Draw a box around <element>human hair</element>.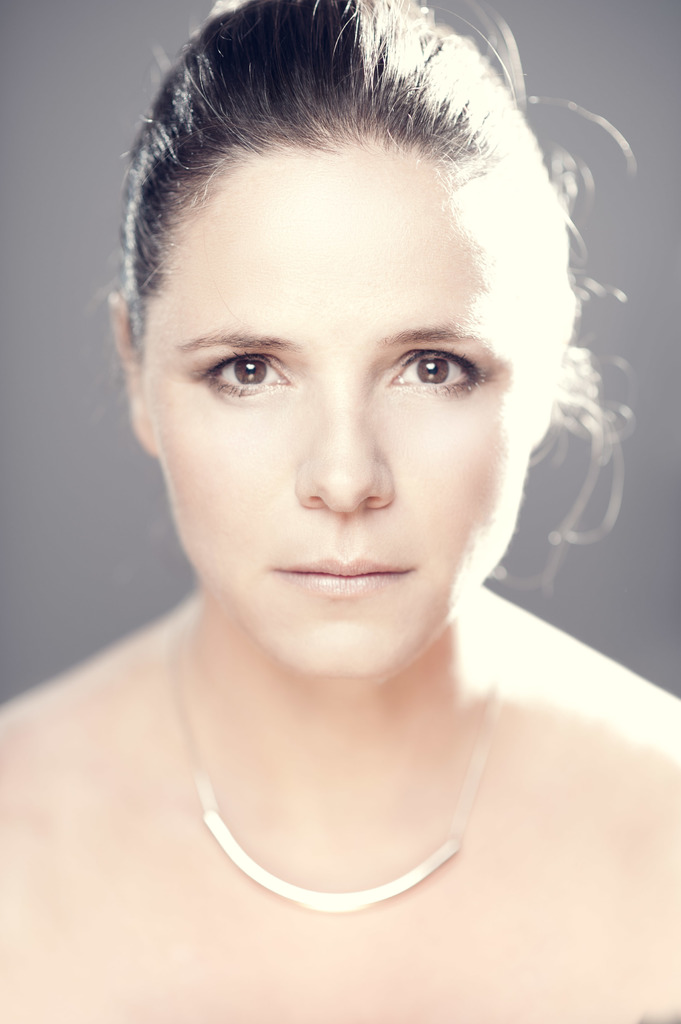
<region>116, 0, 638, 548</region>.
